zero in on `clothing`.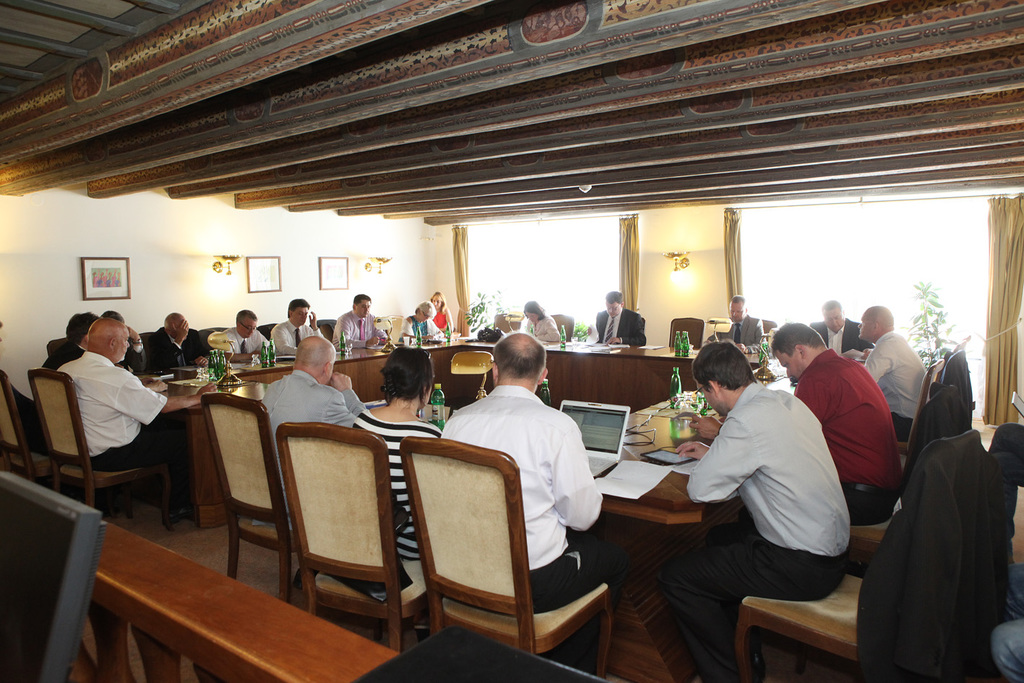
Zeroed in: rect(346, 405, 441, 566).
